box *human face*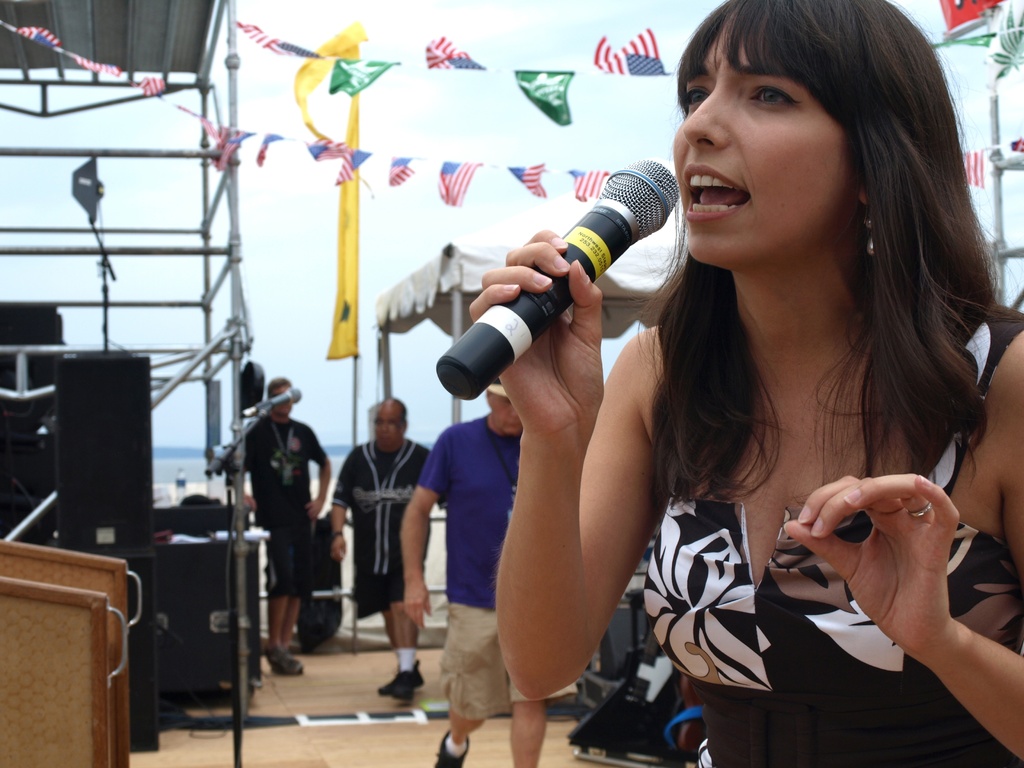
[487,387,521,429]
